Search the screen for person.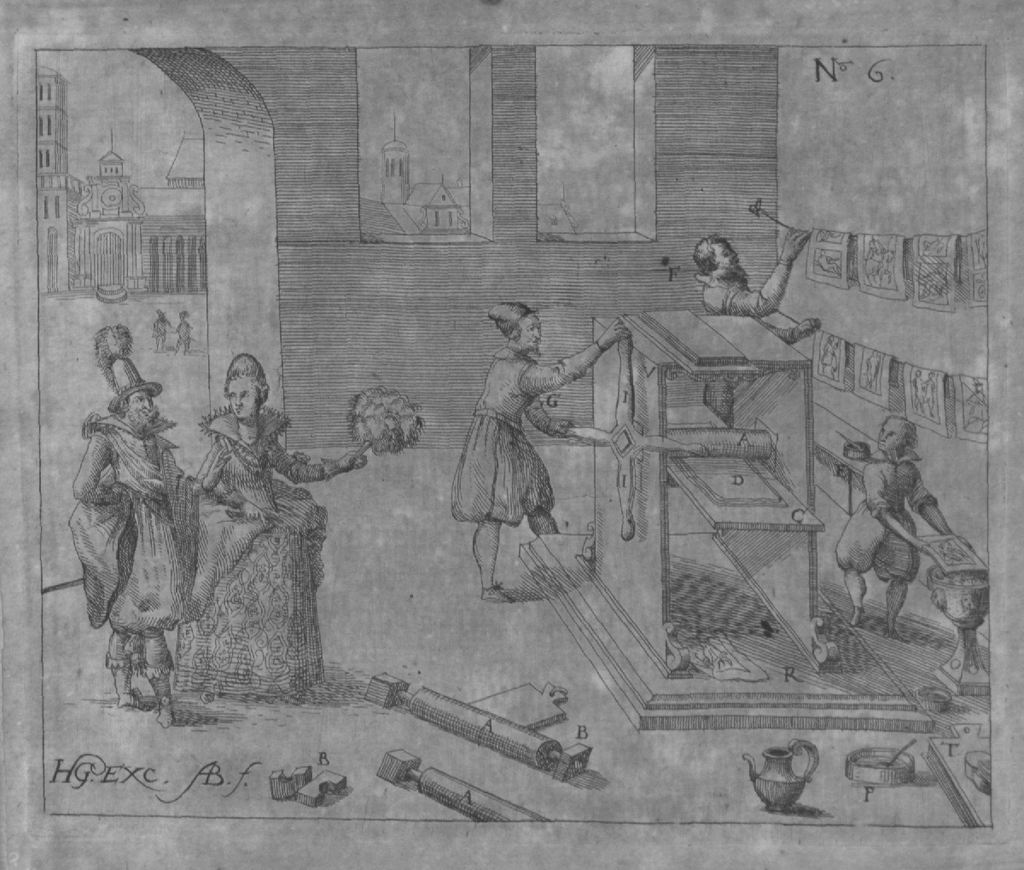
Found at x1=698 y1=232 x2=825 y2=426.
